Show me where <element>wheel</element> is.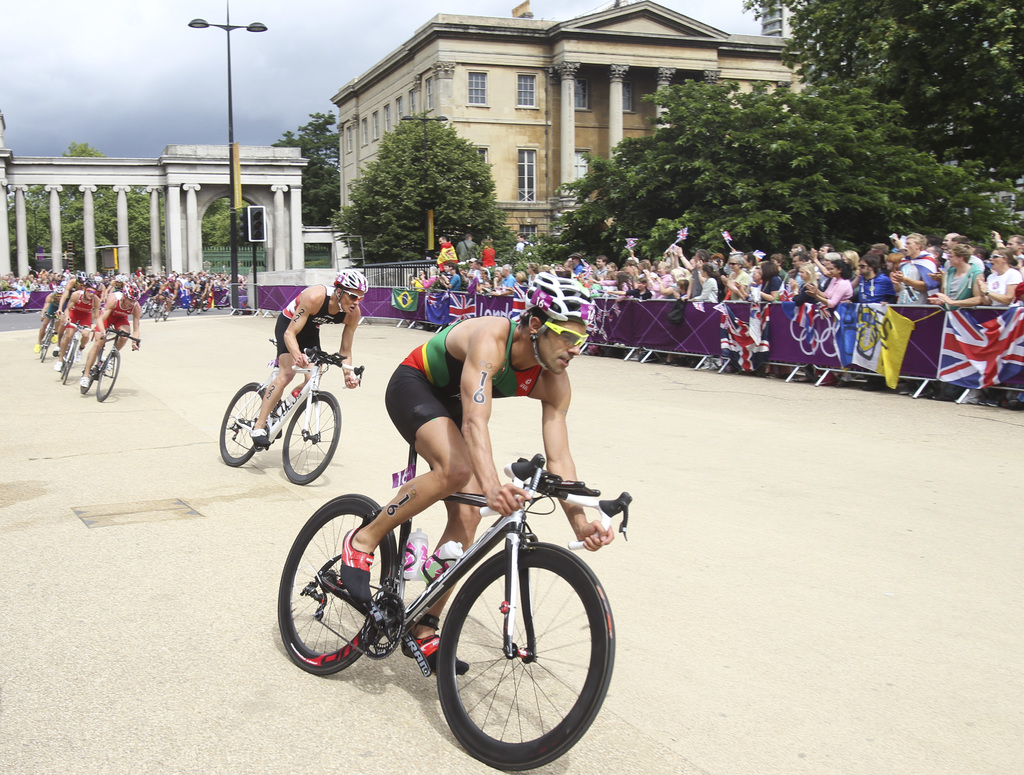
<element>wheel</element> is at bbox=[221, 383, 275, 466].
